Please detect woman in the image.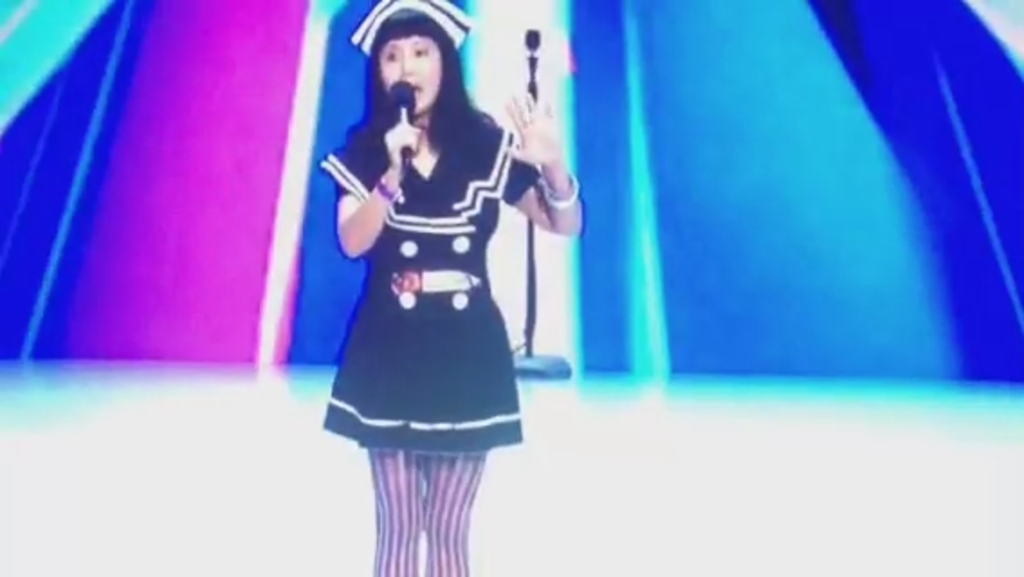
(left=303, top=13, right=555, bottom=534).
